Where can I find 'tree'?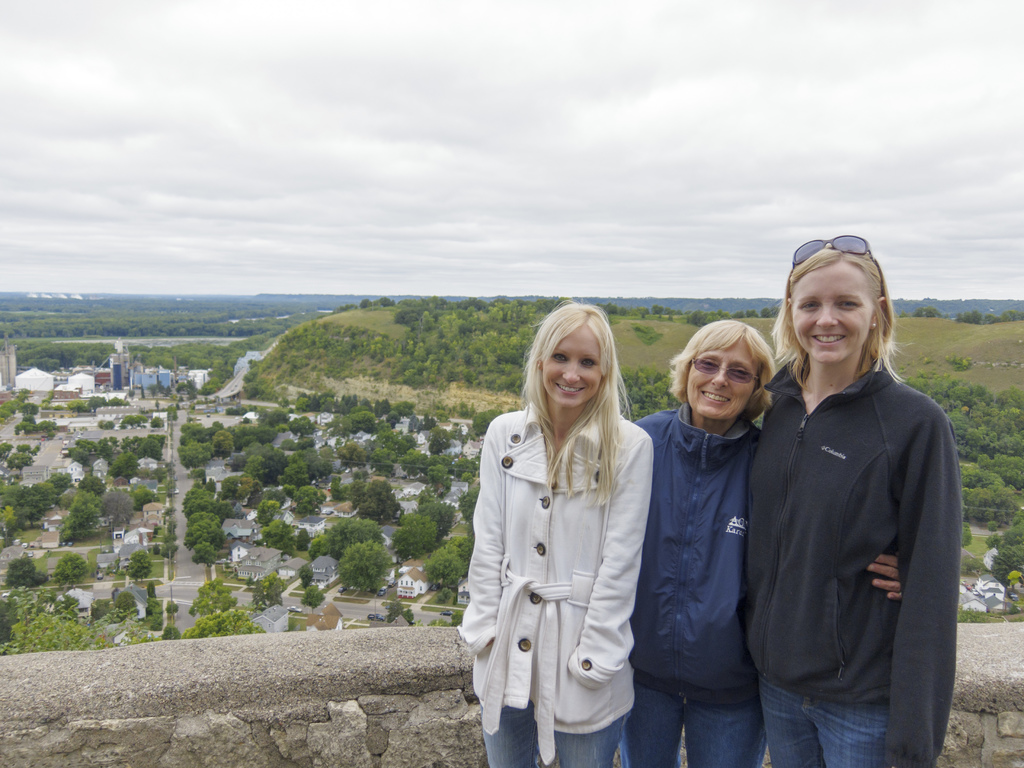
You can find it at (244,455,267,481).
